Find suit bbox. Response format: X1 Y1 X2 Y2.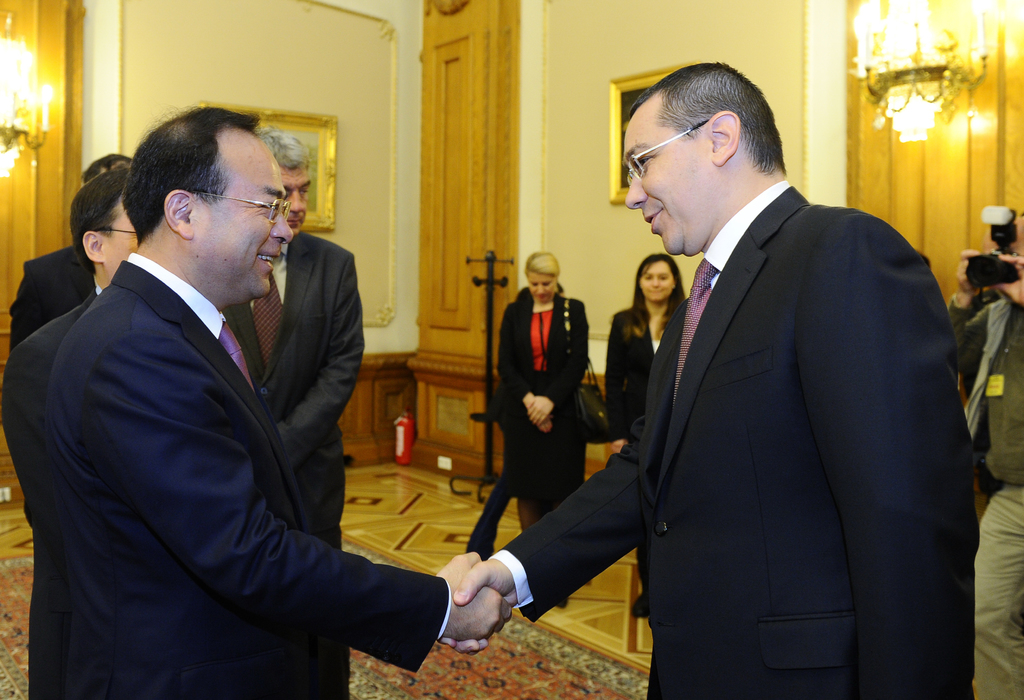
219 230 365 549.
